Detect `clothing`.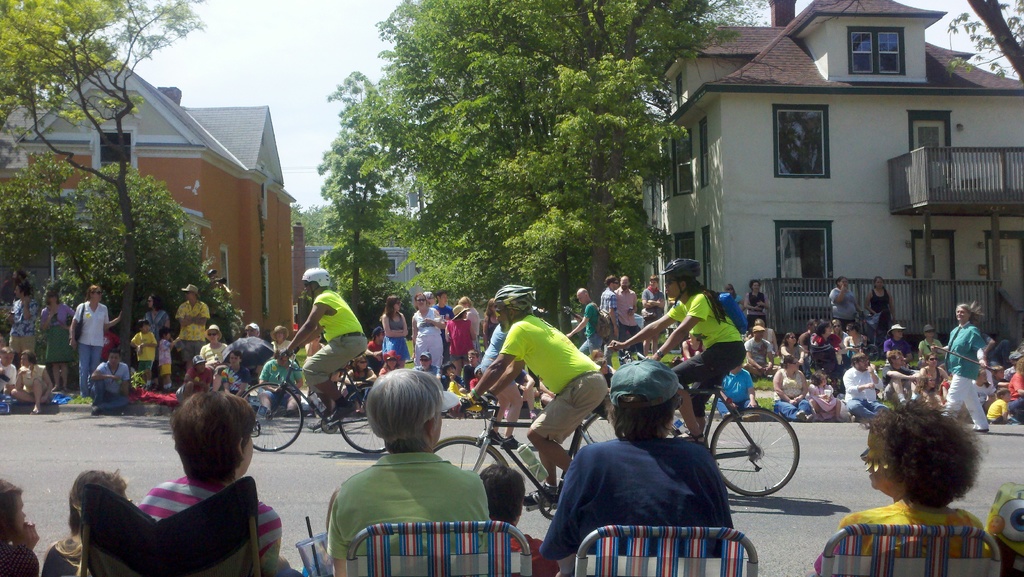
Detected at (left=616, top=286, right=643, bottom=362).
